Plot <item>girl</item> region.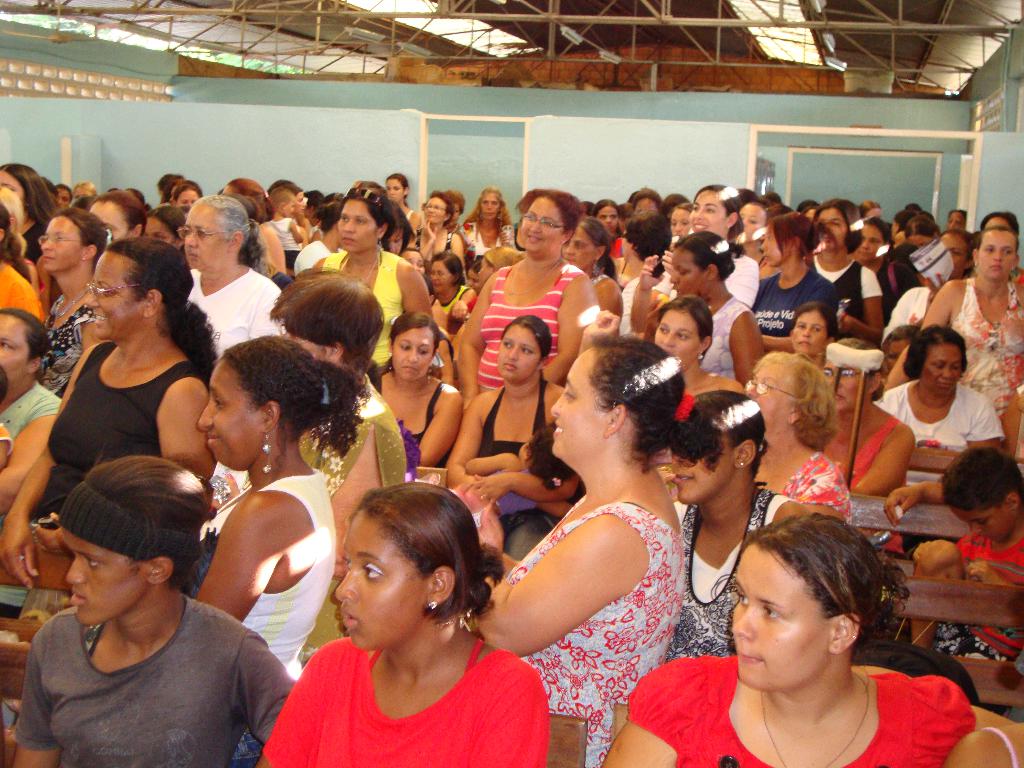
Plotted at crop(811, 202, 885, 348).
